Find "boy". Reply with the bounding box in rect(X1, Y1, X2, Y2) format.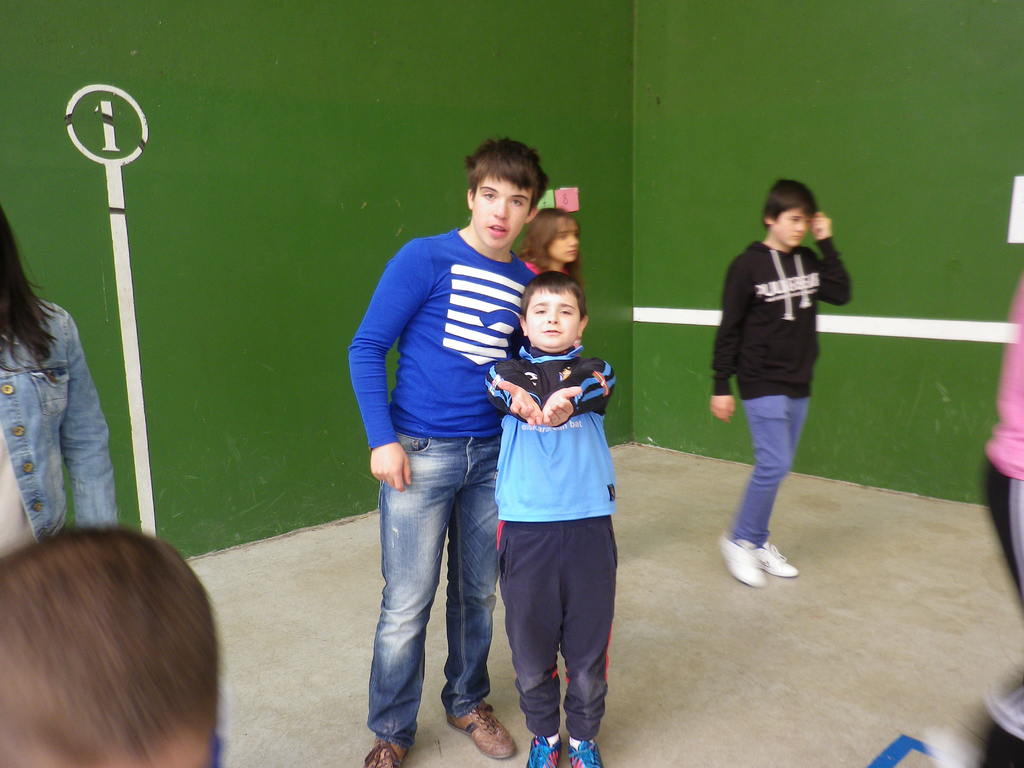
rect(484, 271, 624, 764).
